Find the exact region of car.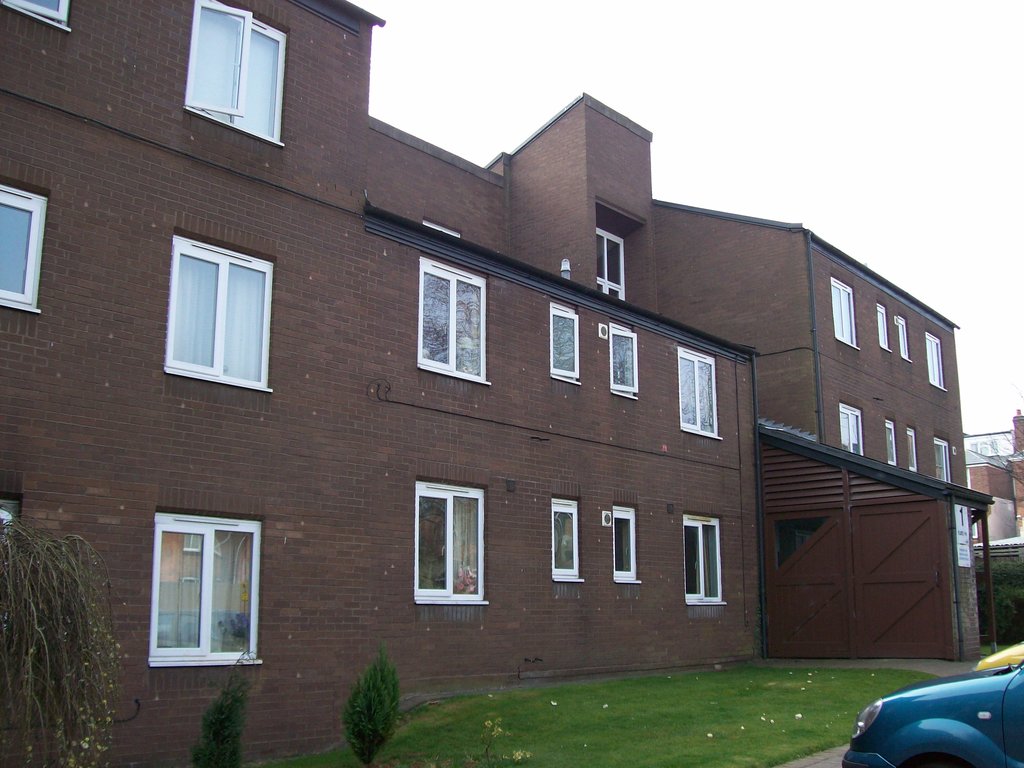
Exact region: l=972, t=637, r=1023, b=675.
